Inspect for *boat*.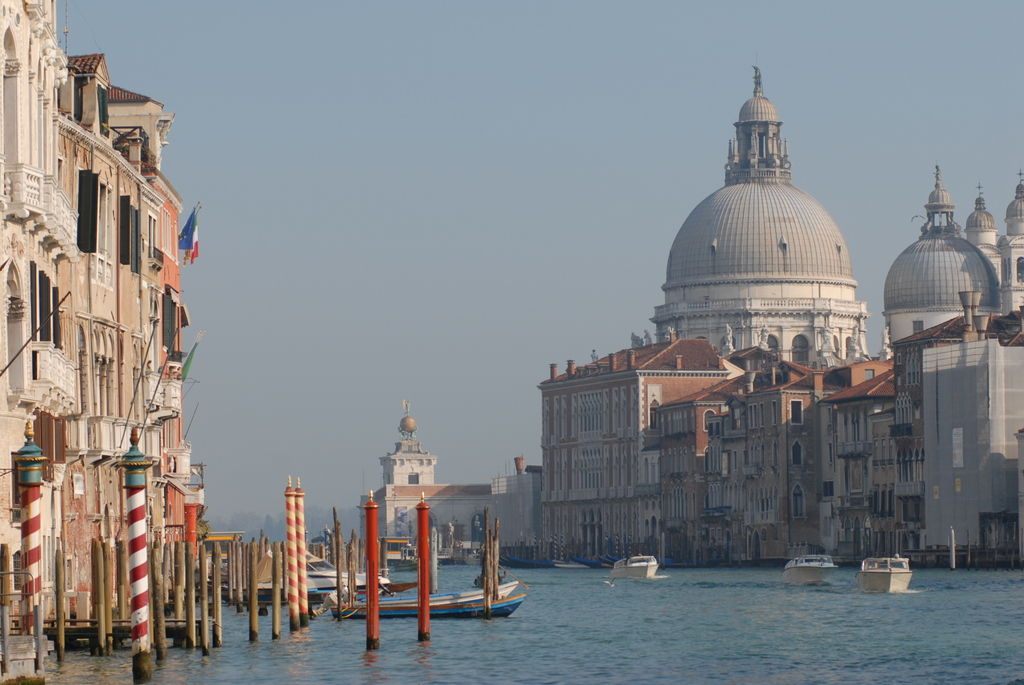
Inspection: 334/591/524/622.
